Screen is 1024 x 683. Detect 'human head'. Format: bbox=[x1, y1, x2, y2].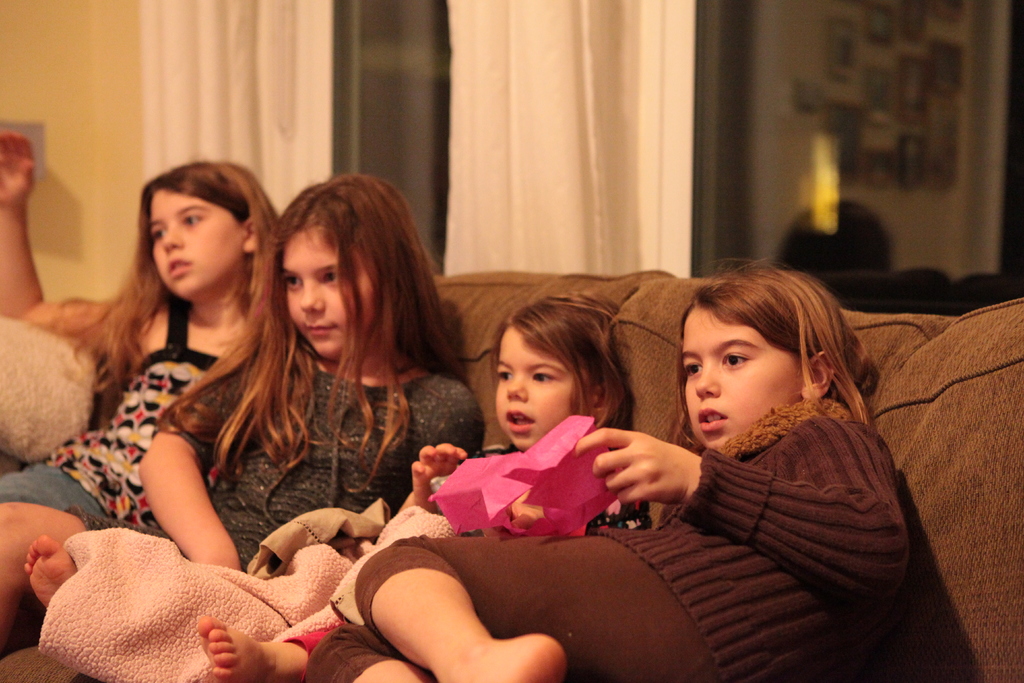
bbox=[676, 273, 855, 446].
